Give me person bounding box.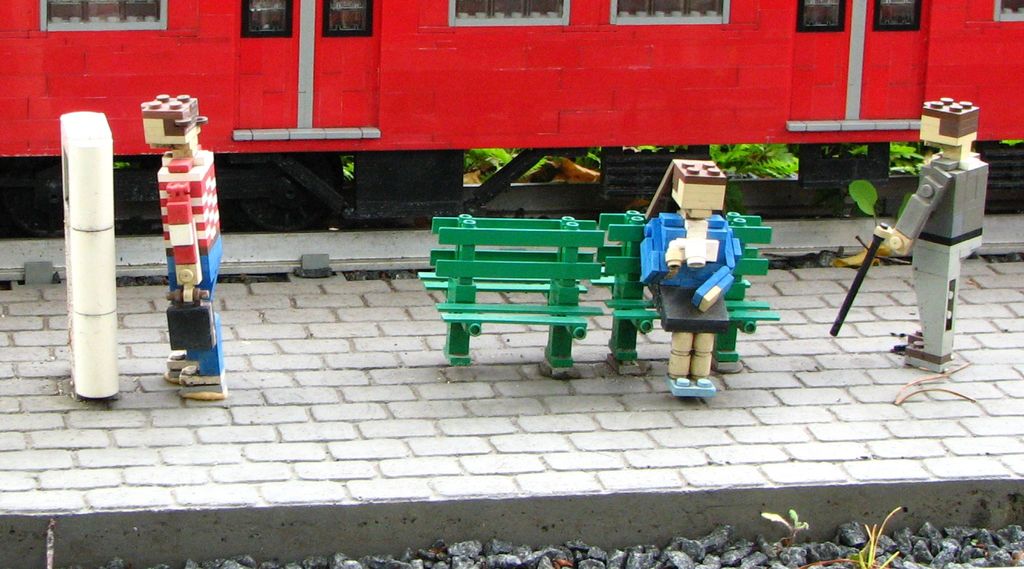
region(866, 95, 995, 373).
